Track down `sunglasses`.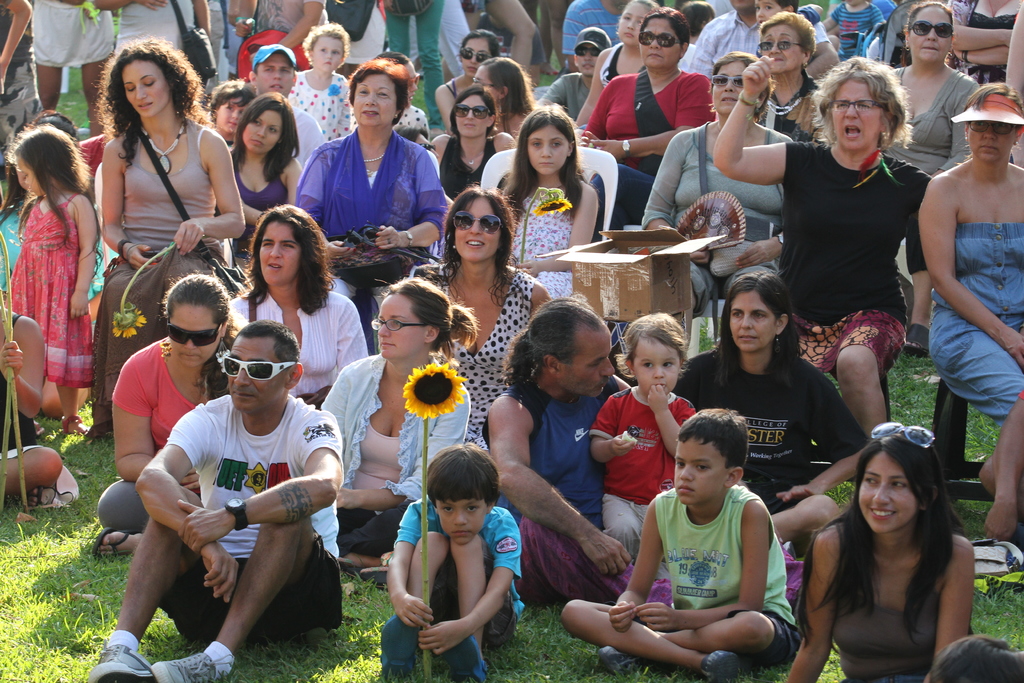
Tracked to rect(710, 76, 744, 86).
